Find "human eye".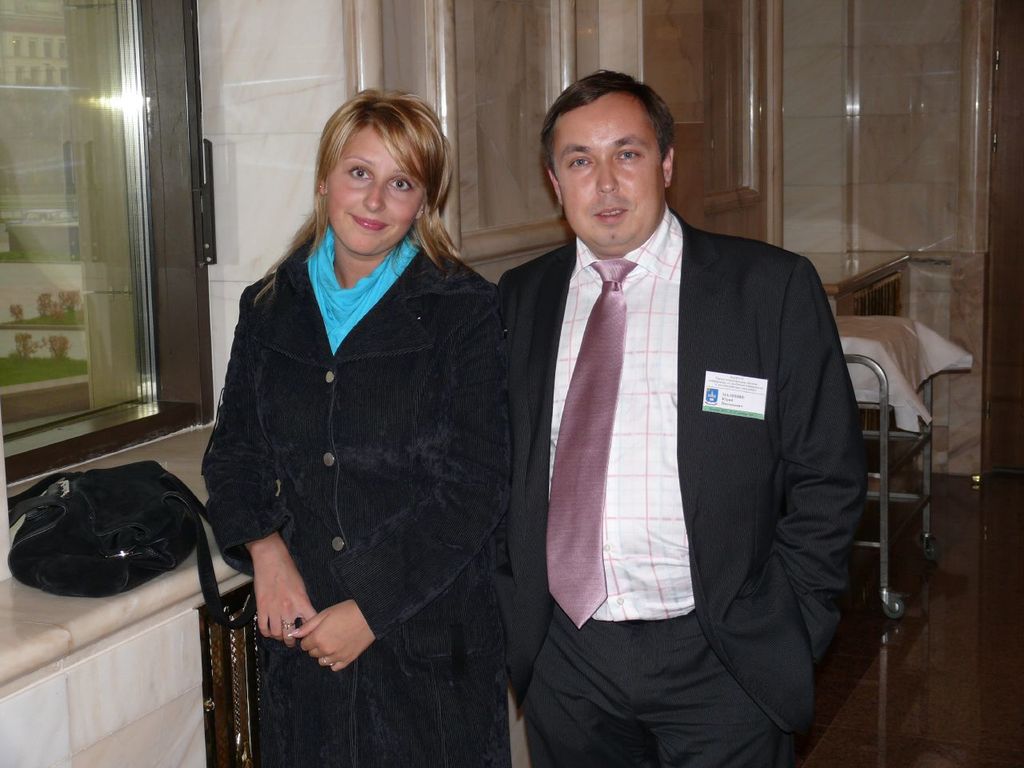
Rect(566, 153, 594, 171).
